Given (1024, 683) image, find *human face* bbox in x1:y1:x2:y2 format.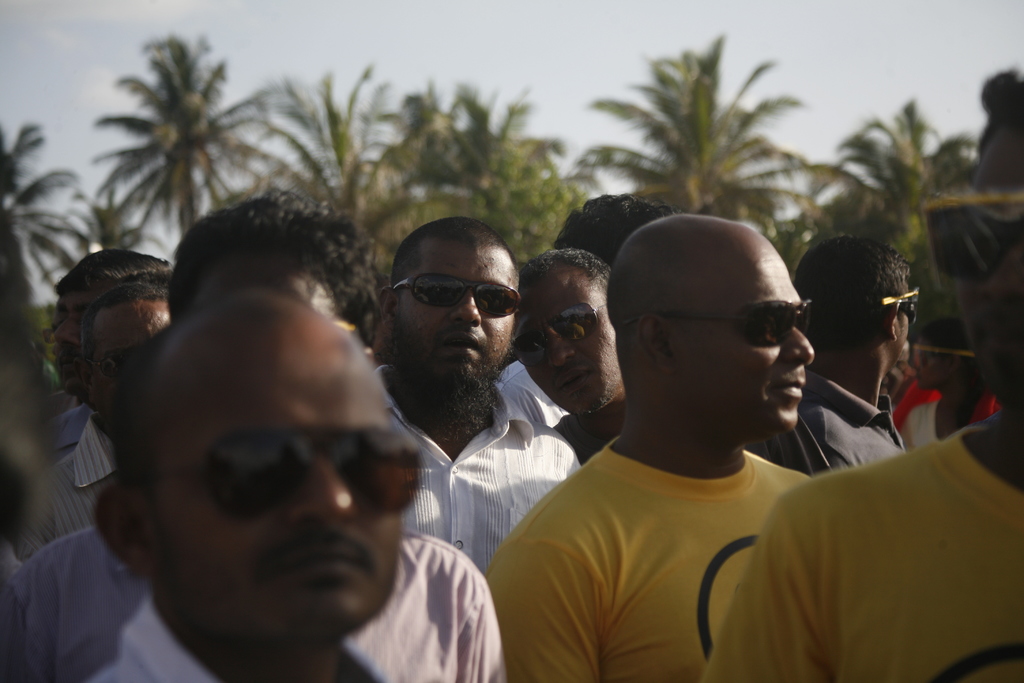
85:299:169:427.
